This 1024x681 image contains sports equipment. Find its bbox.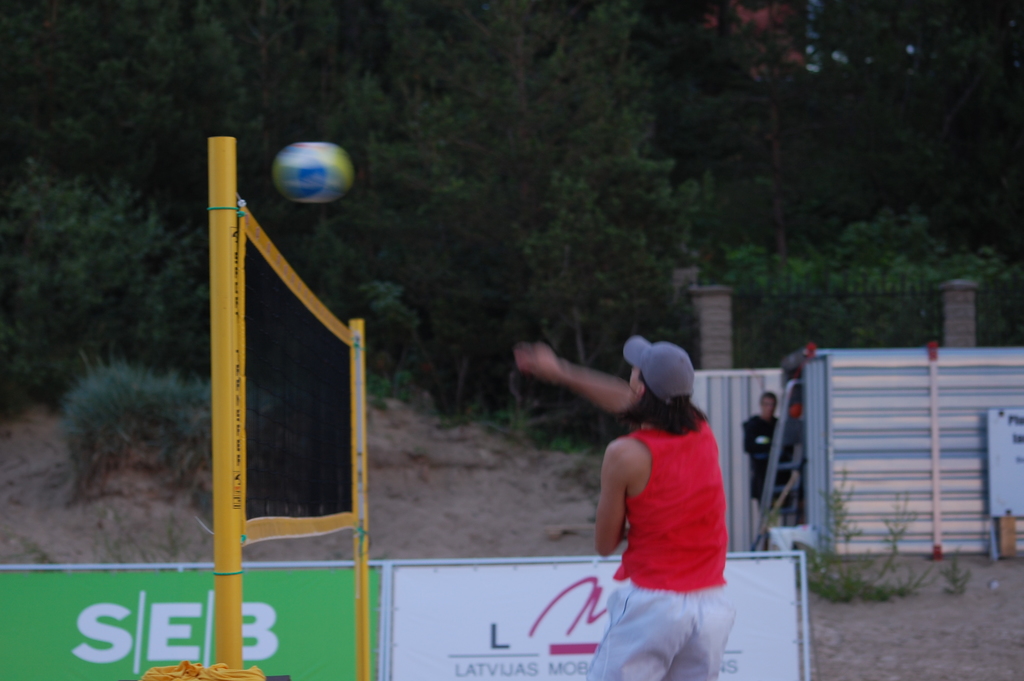
l=270, t=140, r=355, b=203.
